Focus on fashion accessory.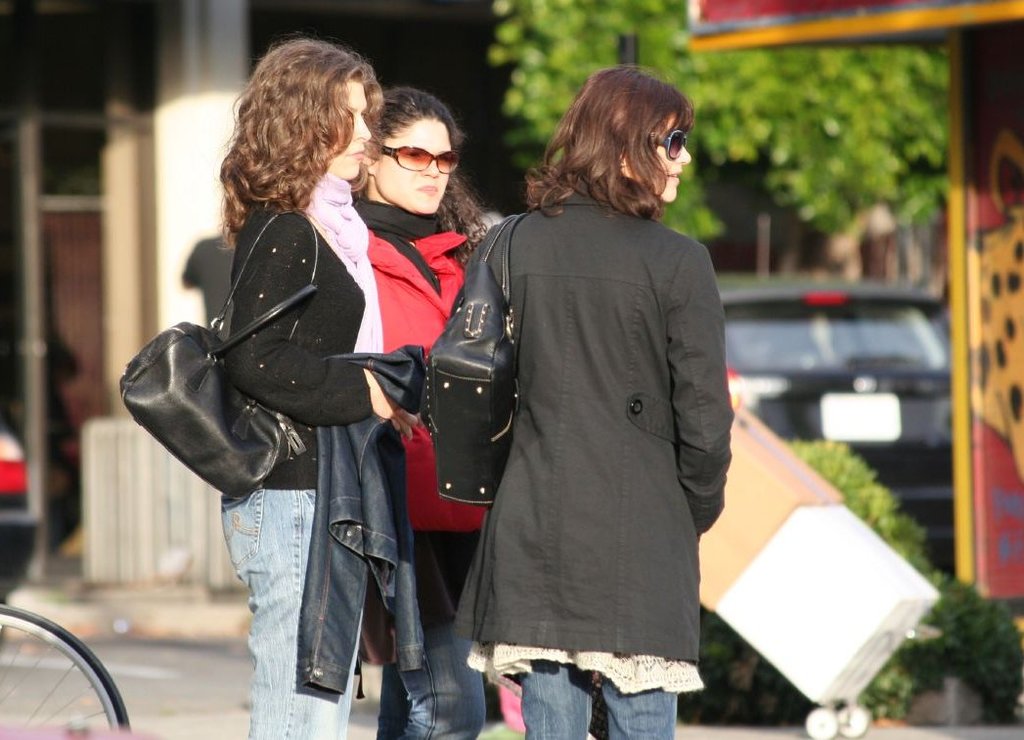
Focused at [x1=380, y1=145, x2=462, y2=179].
